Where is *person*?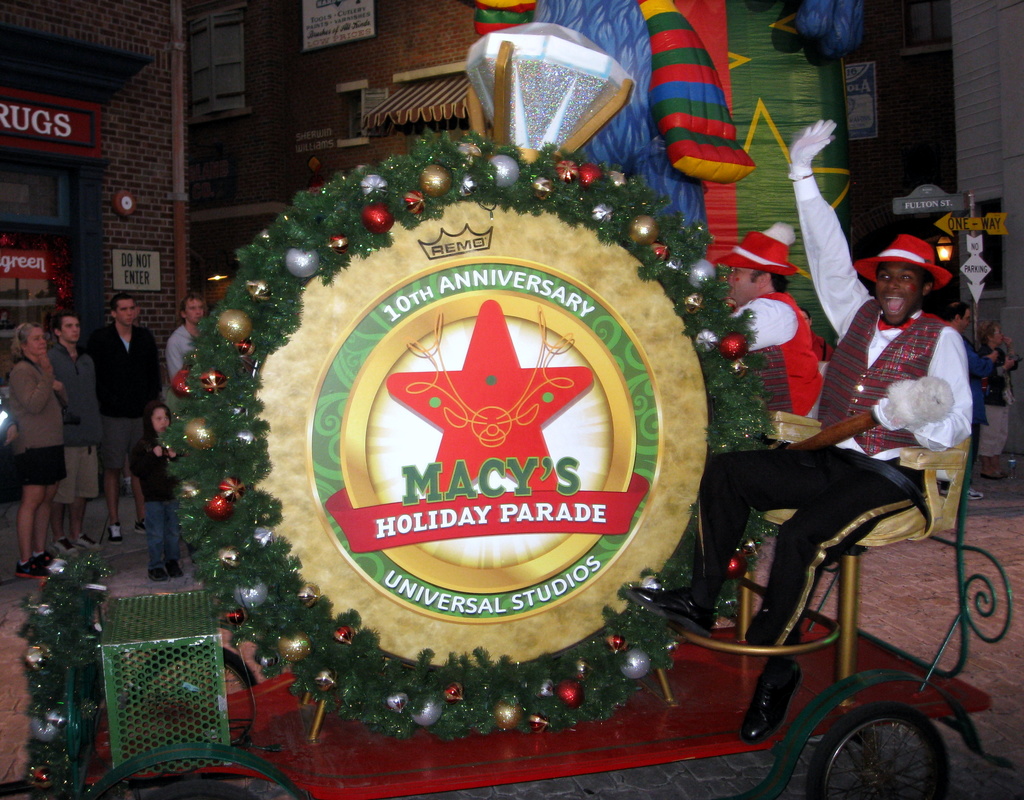
x1=48, y1=305, x2=104, y2=564.
